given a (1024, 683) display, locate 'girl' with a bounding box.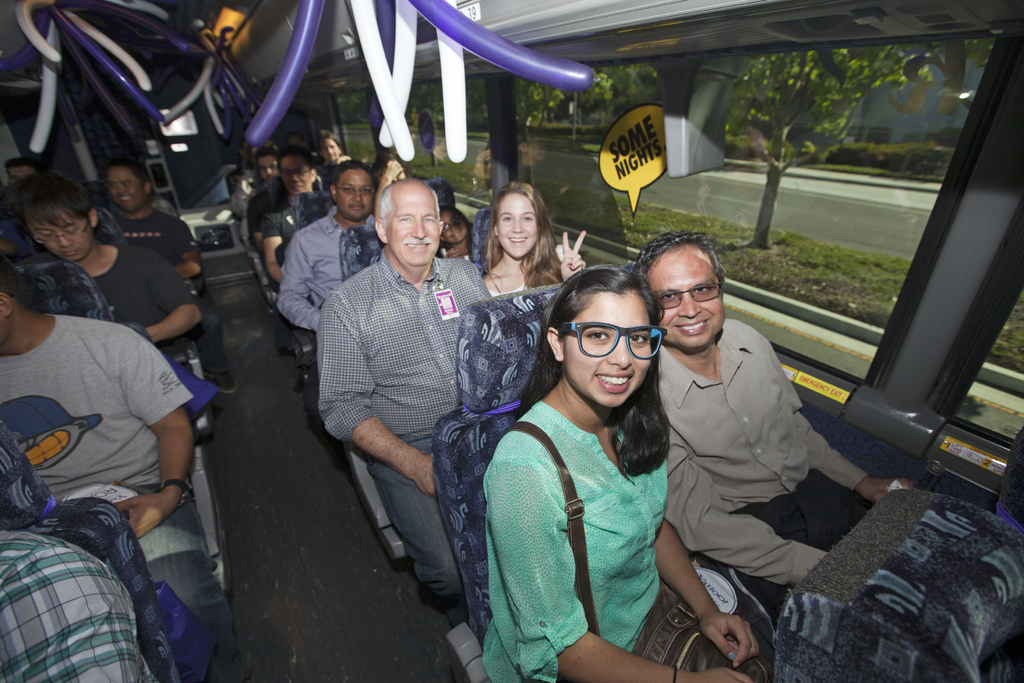
Located: [left=482, top=181, right=589, bottom=302].
